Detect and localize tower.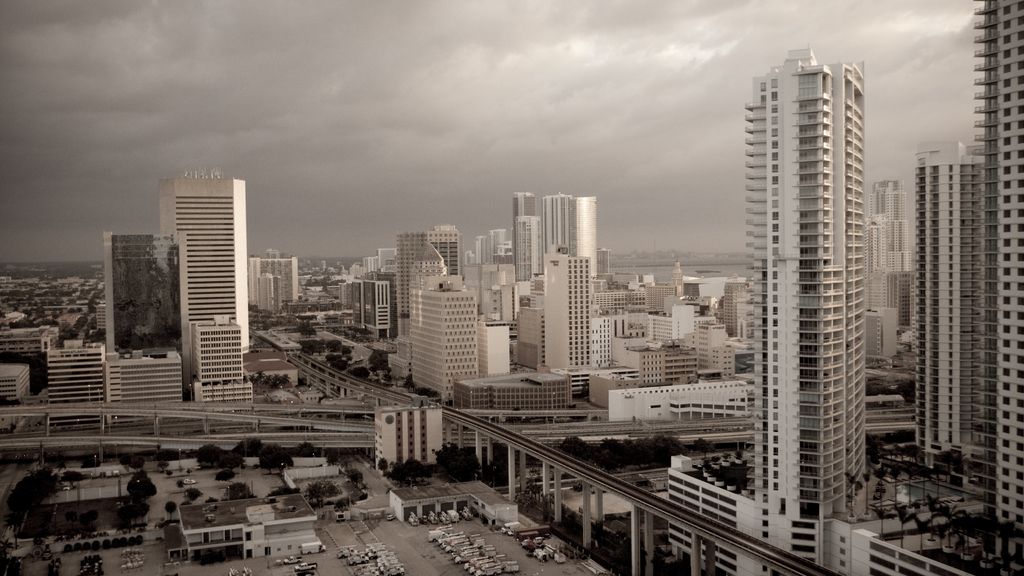
Localized at <region>723, 52, 867, 528</region>.
